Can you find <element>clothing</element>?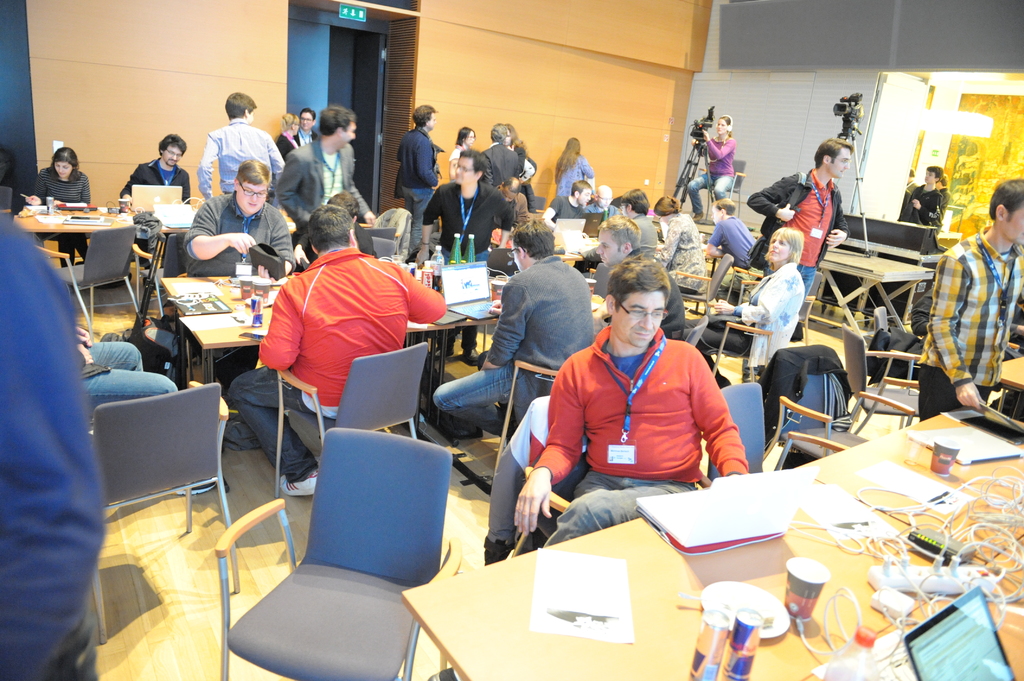
Yes, bounding box: 483,141,516,188.
